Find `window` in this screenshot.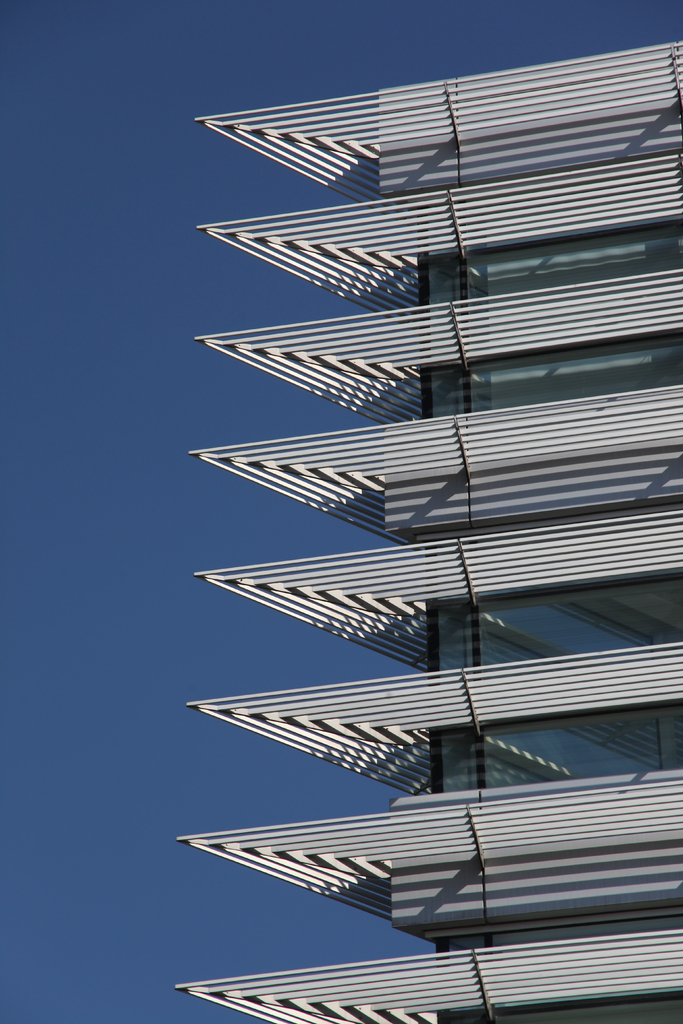
The bounding box for `window` is 438/708/681/792.
